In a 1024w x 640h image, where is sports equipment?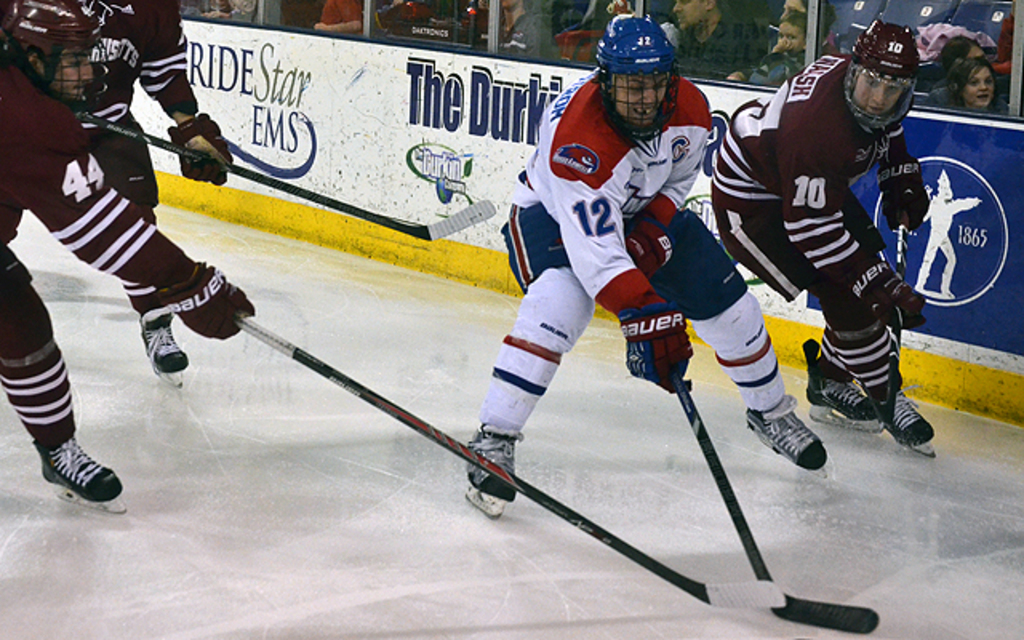
region(235, 323, 779, 603).
